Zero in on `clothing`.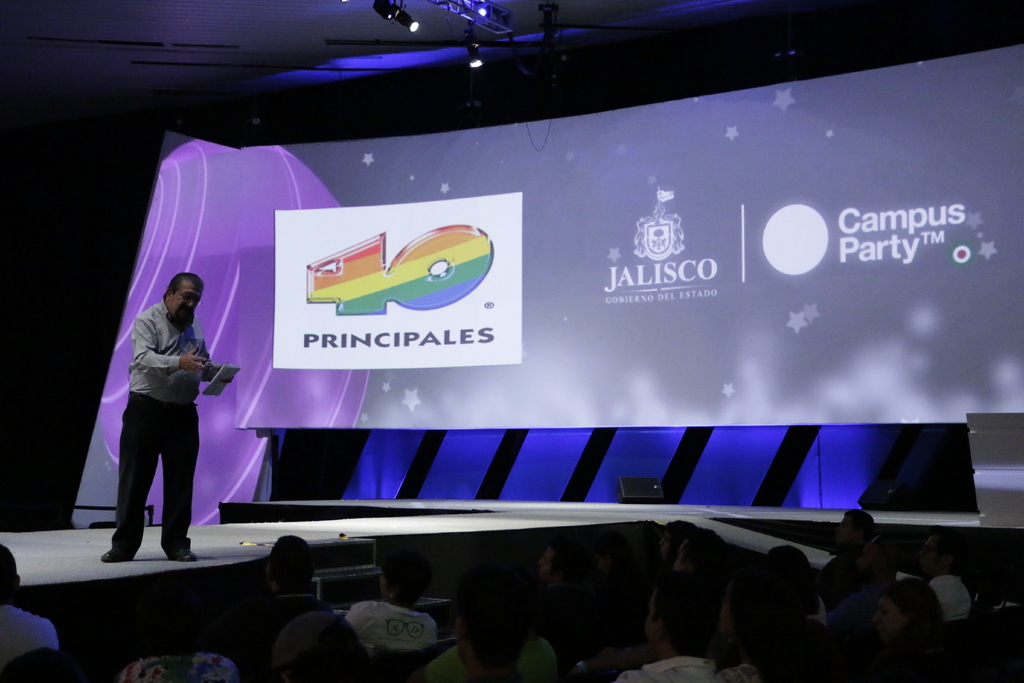
Zeroed in: Rect(119, 655, 239, 682).
